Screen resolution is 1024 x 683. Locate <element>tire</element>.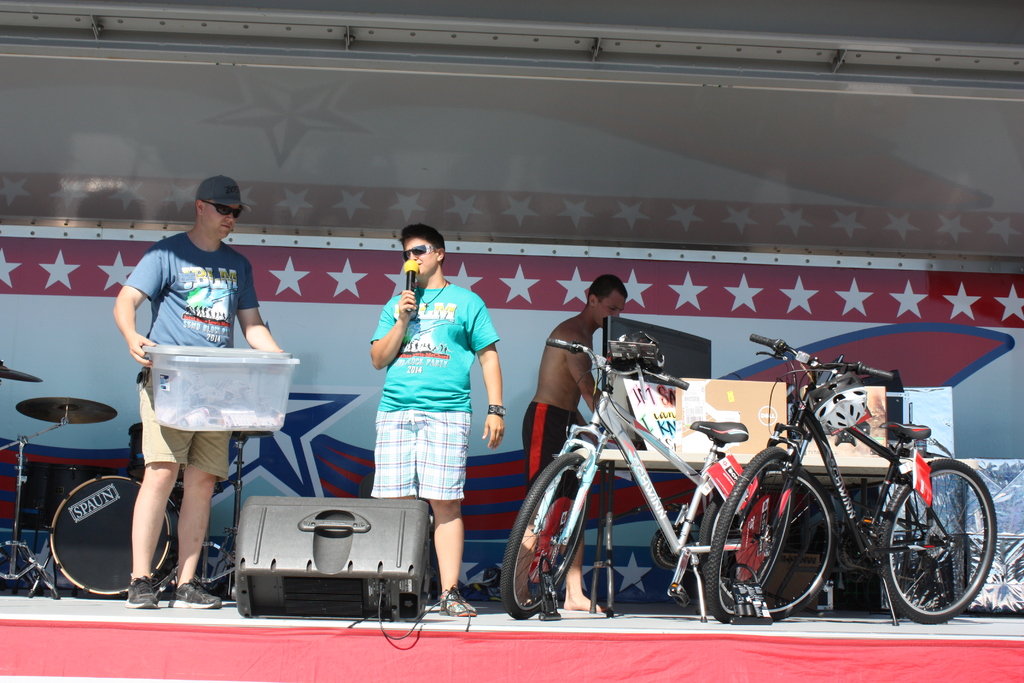
bbox=[872, 456, 1000, 627].
